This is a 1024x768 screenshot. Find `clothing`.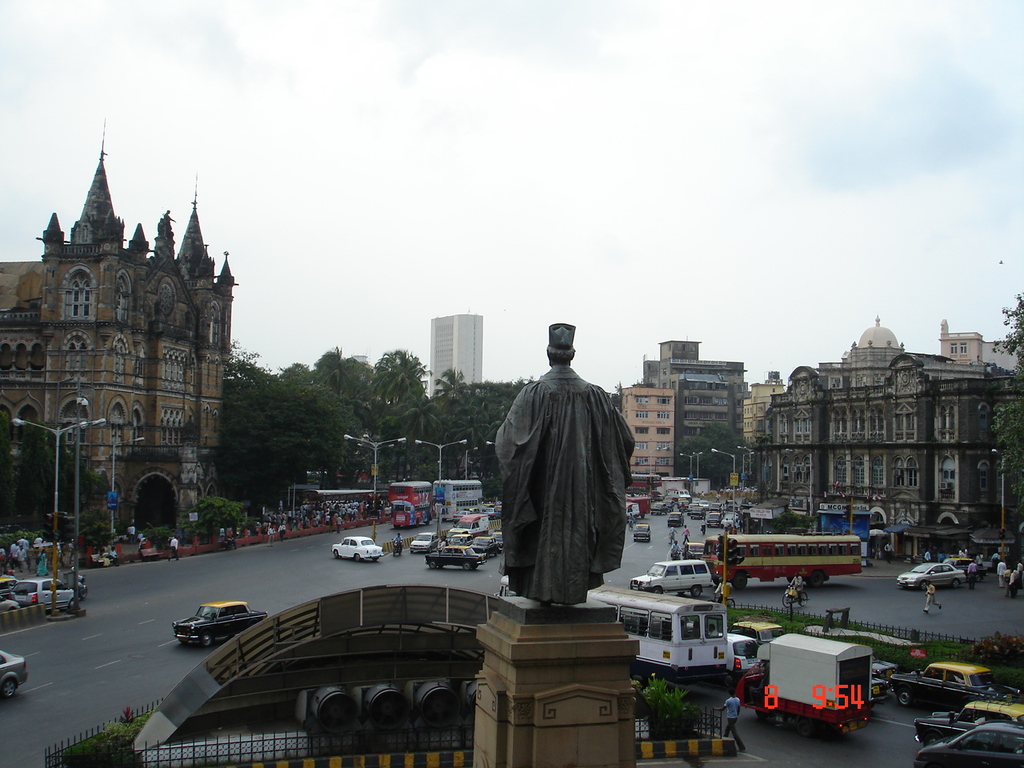
Bounding box: detection(267, 526, 277, 545).
